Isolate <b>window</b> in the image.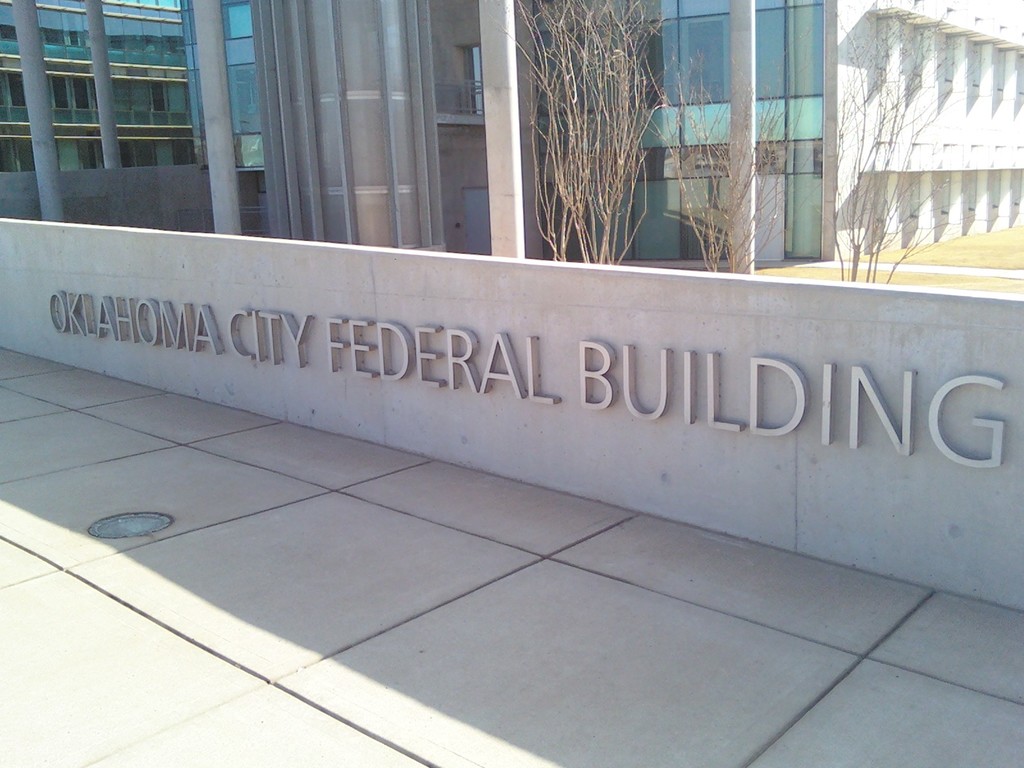
Isolated region: 76, 73, 92, 109.
